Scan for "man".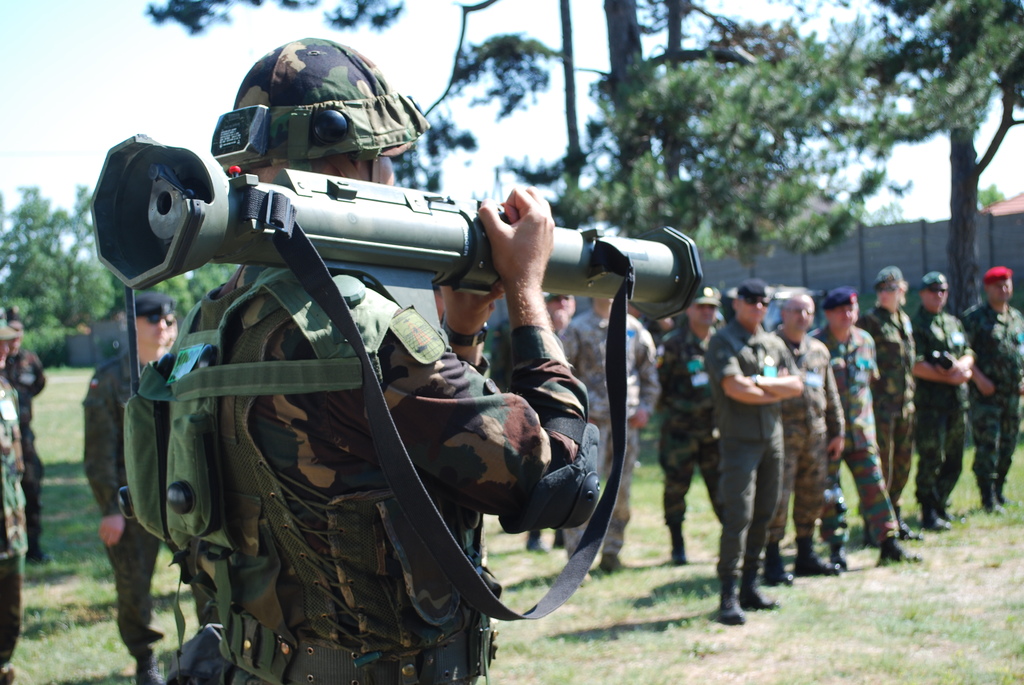
Scan result: [957,258,1023,531].
